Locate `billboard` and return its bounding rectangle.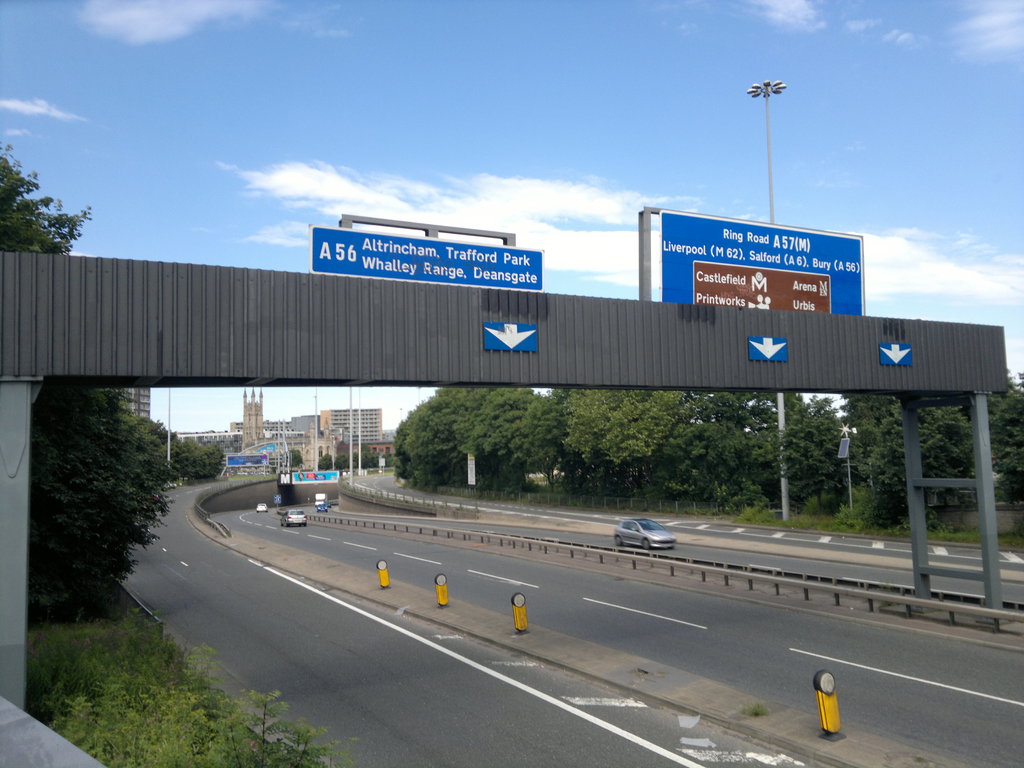
(left=262, top=442, right=273, bottom=452).
